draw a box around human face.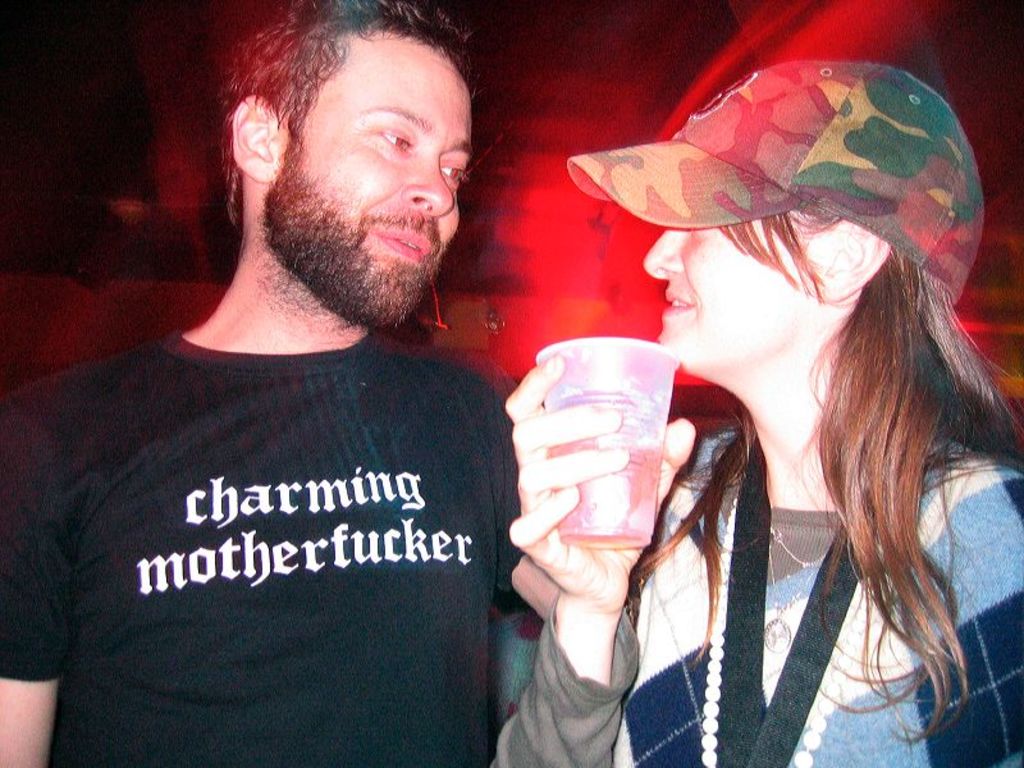
<region>278, 36, 479, 325</region>.
